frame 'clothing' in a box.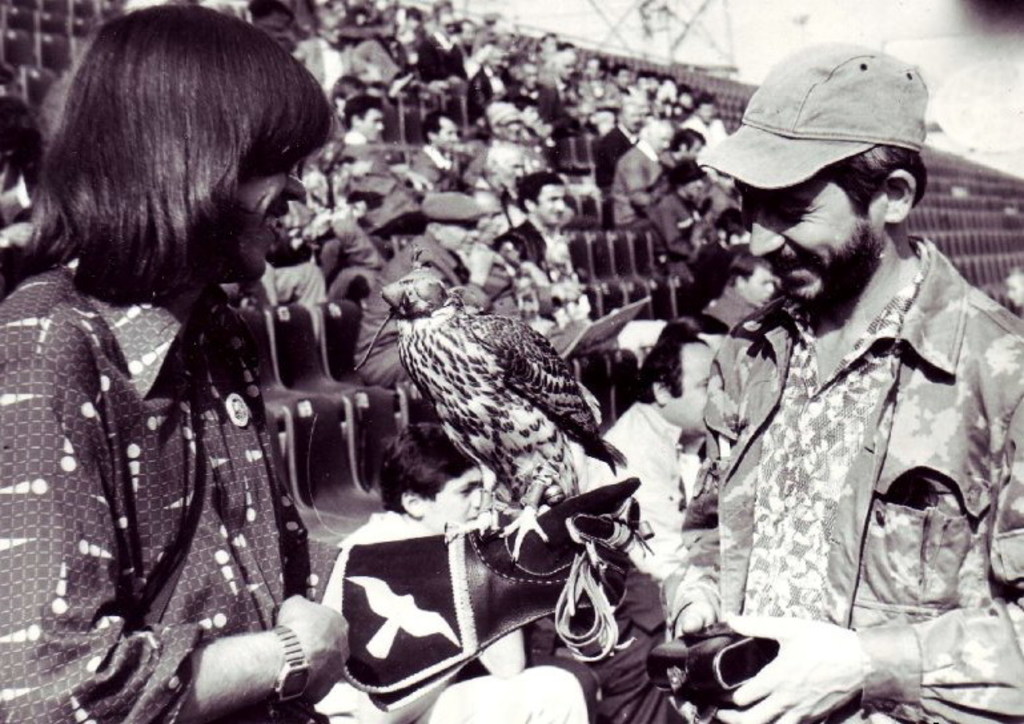
select_region(699, 286, 766, 317).
